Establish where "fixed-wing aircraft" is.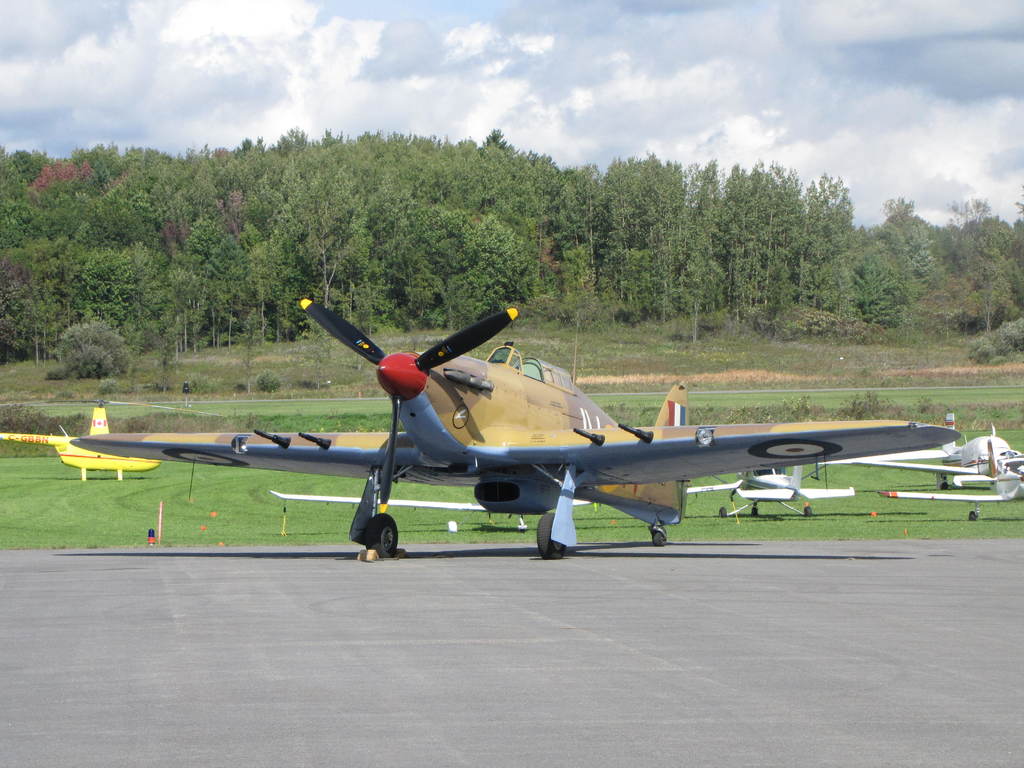
Established at 682,468,852,520.
